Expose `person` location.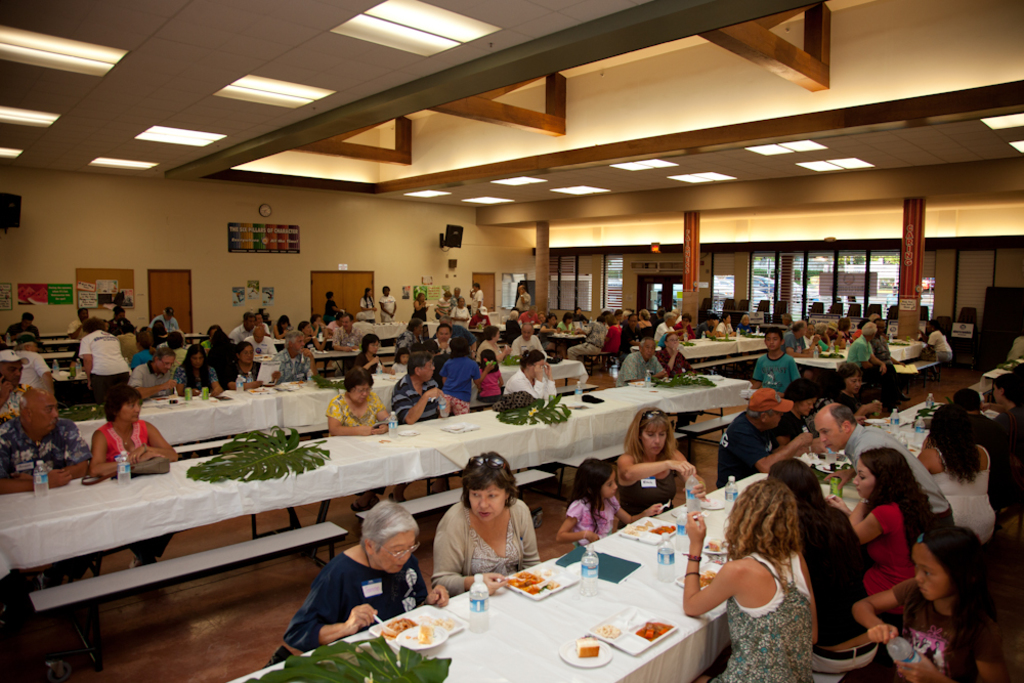
Exposed at locate(151, 308, 186, 334).
